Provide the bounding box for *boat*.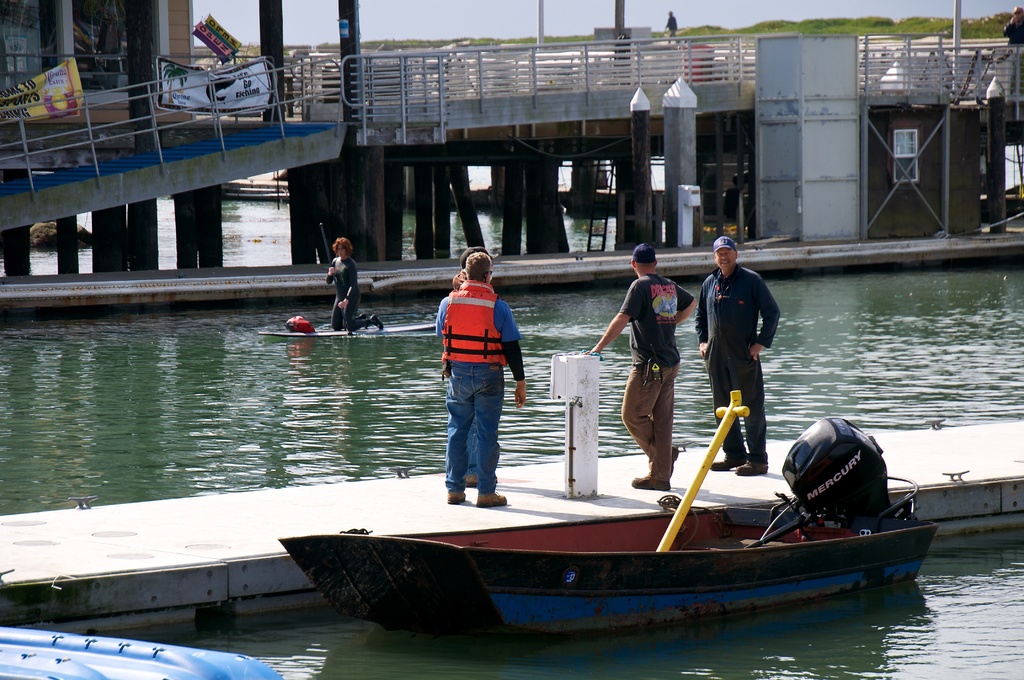
268/405/986/632.
